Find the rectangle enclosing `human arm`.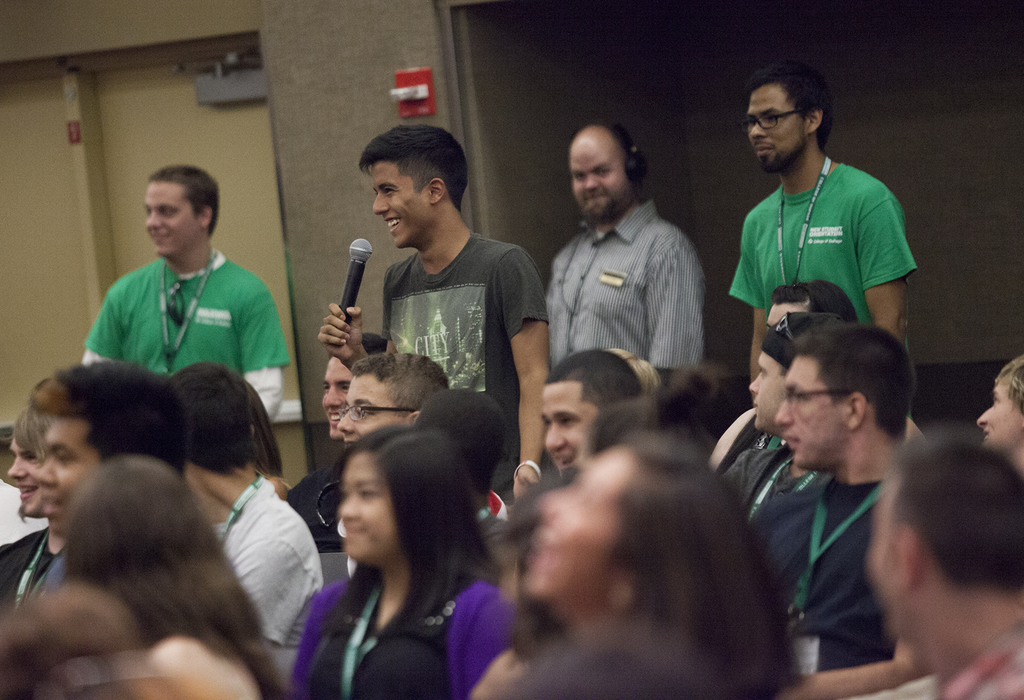
502,248,552,499.
